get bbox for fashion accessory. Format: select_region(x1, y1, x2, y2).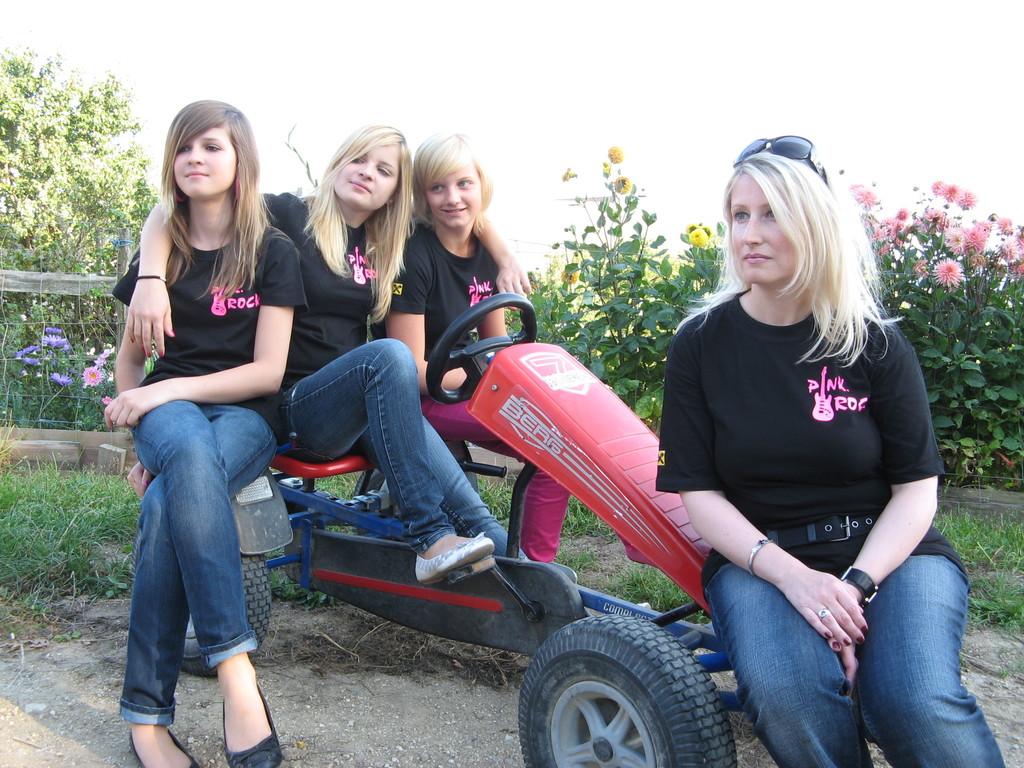
select_region(131, 340, 135, 342).
